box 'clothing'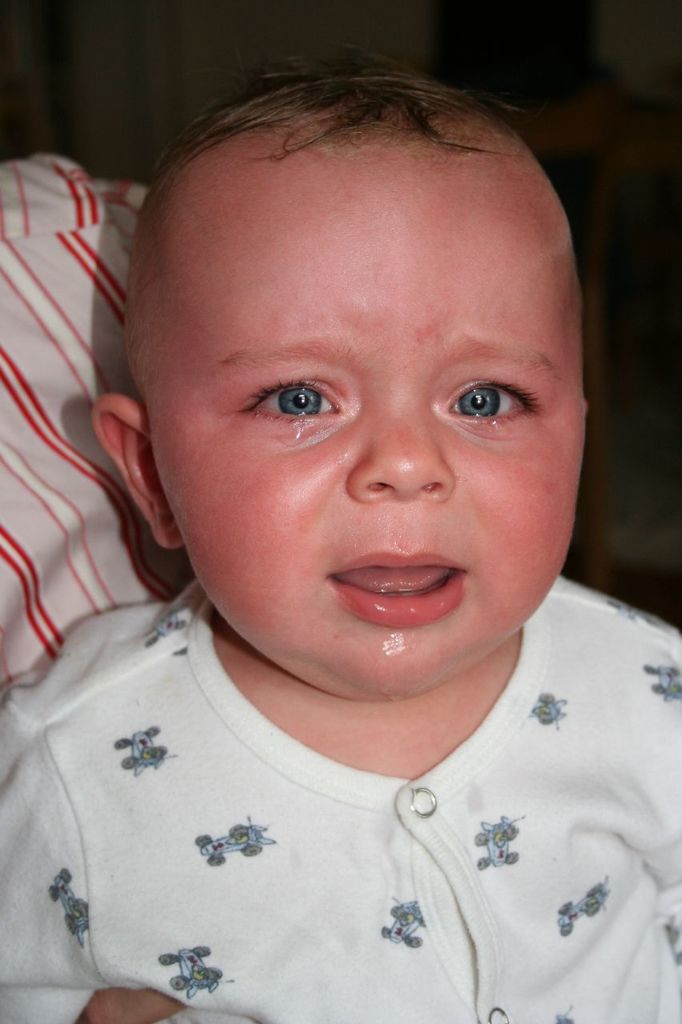
0/163/189/688
